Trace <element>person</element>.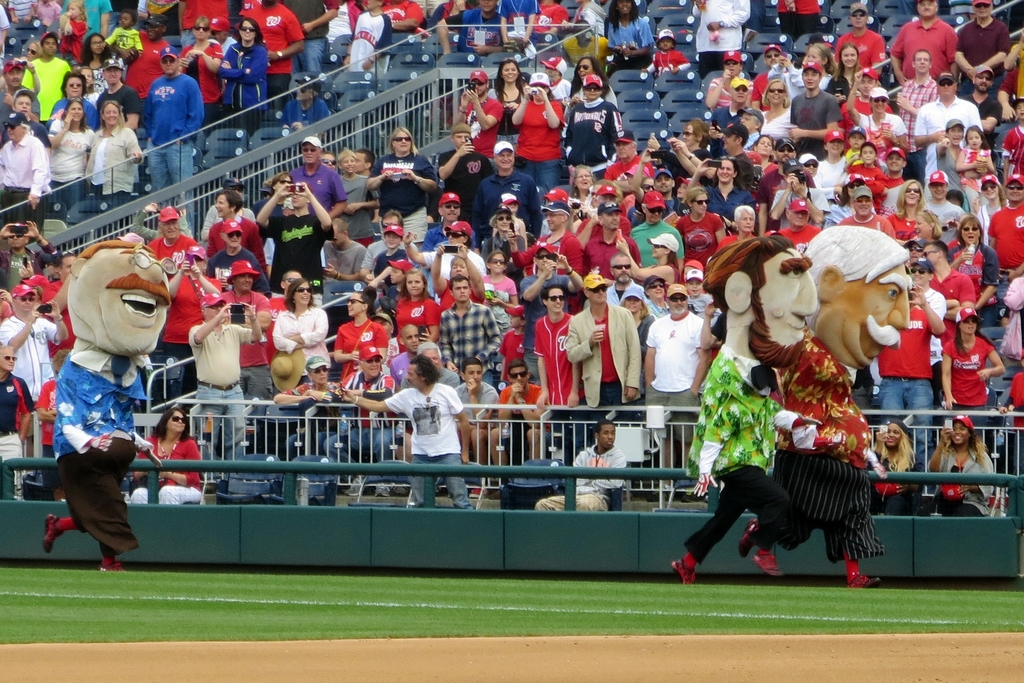
Traced to pyautogui.locateOnScreen(685, 0, 751, 71).
